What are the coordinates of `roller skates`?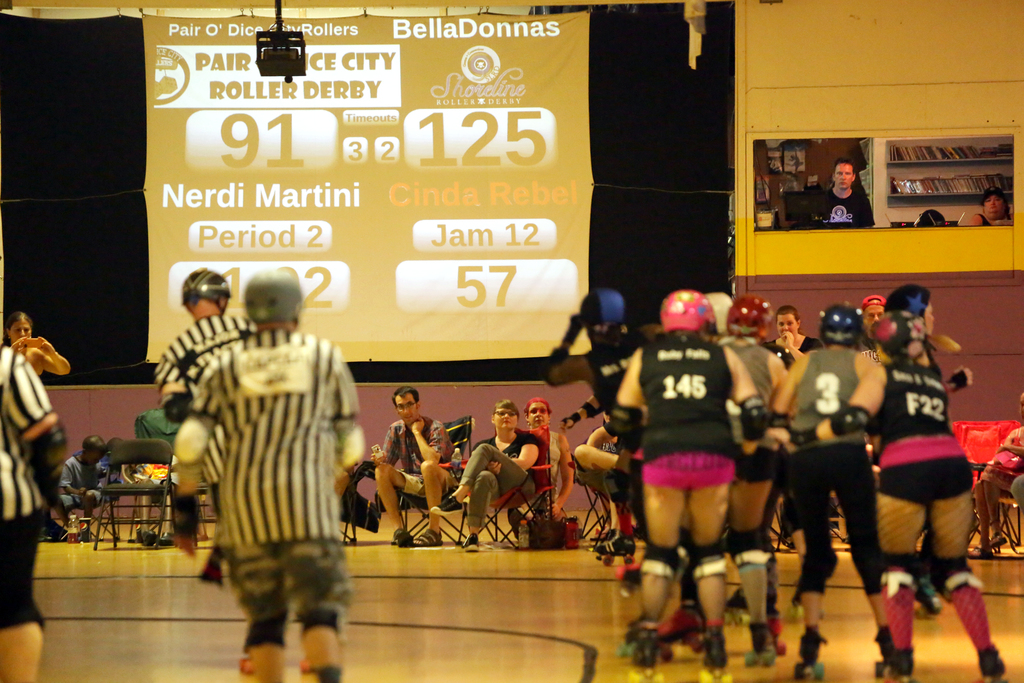
crop(297, 655, 310, 676).
